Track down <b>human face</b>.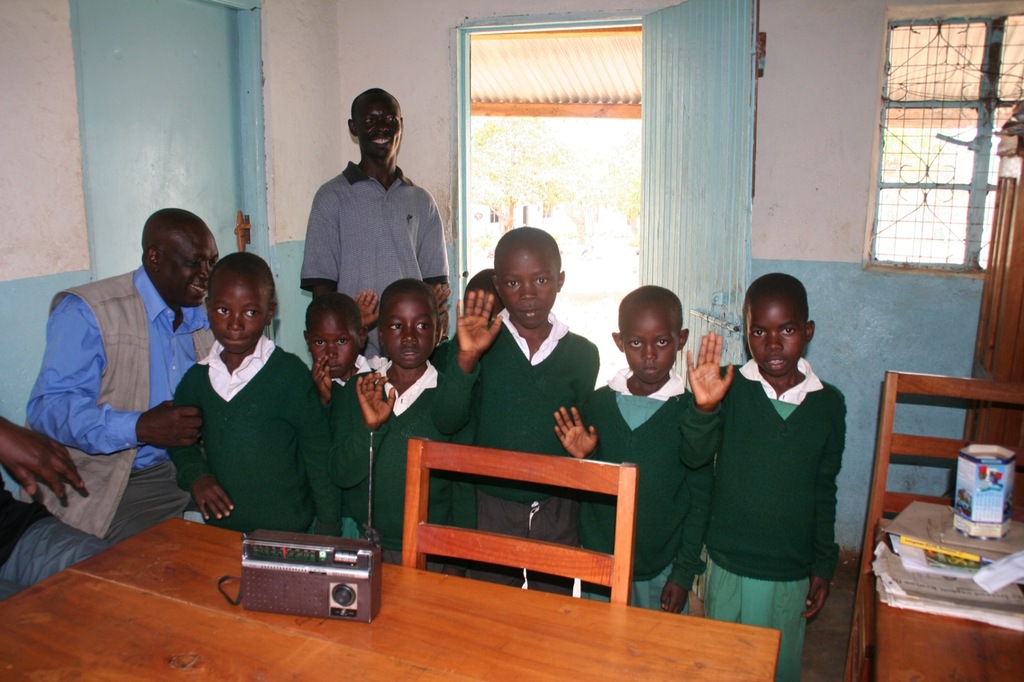
Tracked to <box>309,314,364,370</box>.
